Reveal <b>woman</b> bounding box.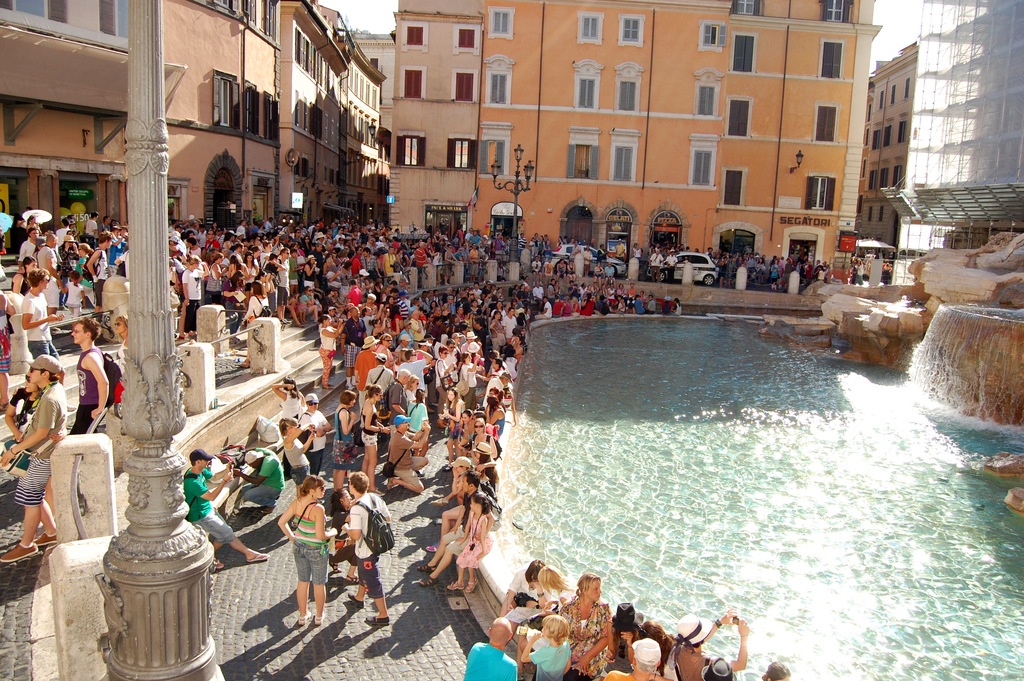
Revealed: left=421, top=457, right=474, bottom=552.
